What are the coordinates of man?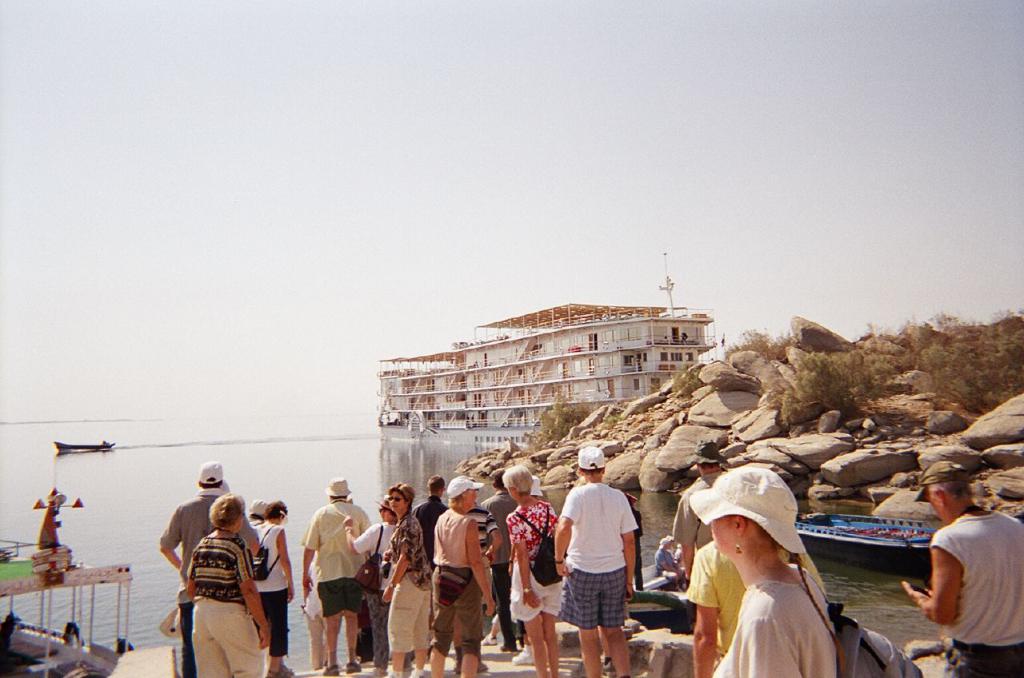
box=[248, 499, 265, 521].
